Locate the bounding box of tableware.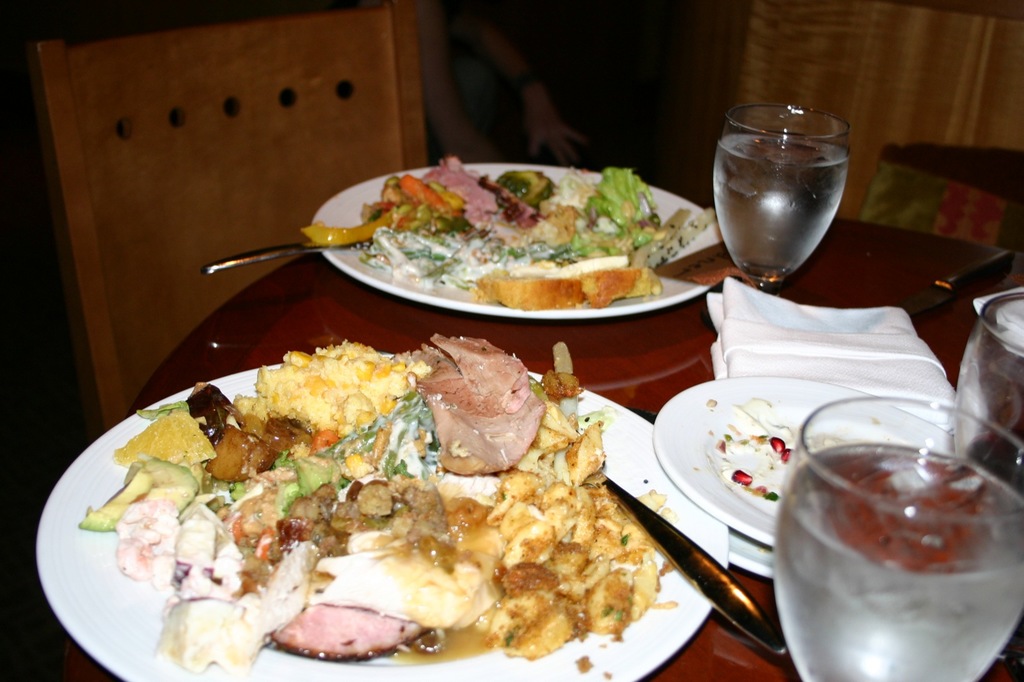
Bounding box: [594,469,792,660].
